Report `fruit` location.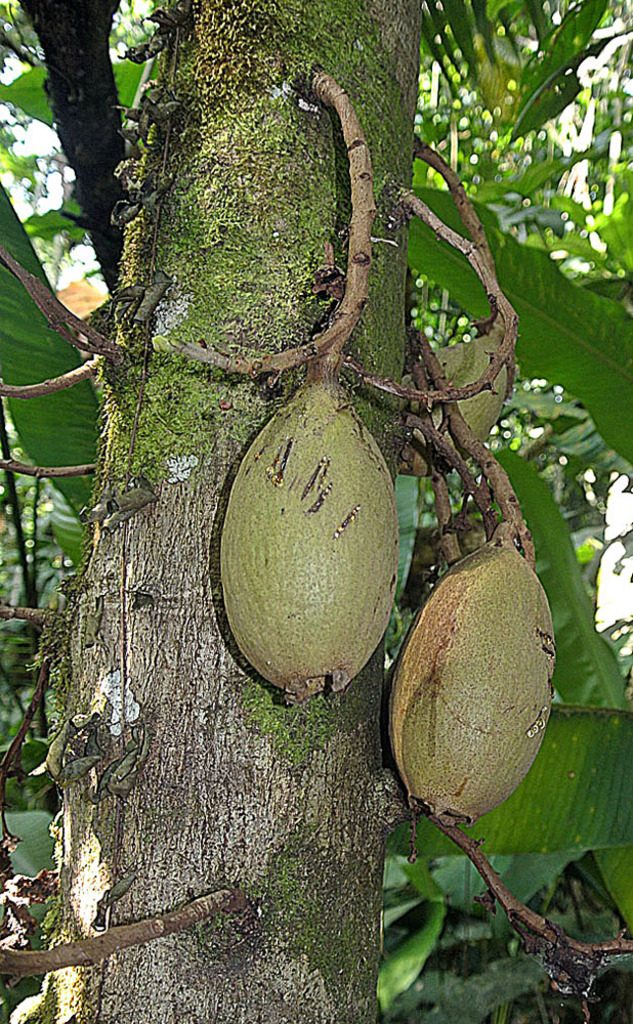
Report: [left=390, top=537, right=554, bottom=822].
